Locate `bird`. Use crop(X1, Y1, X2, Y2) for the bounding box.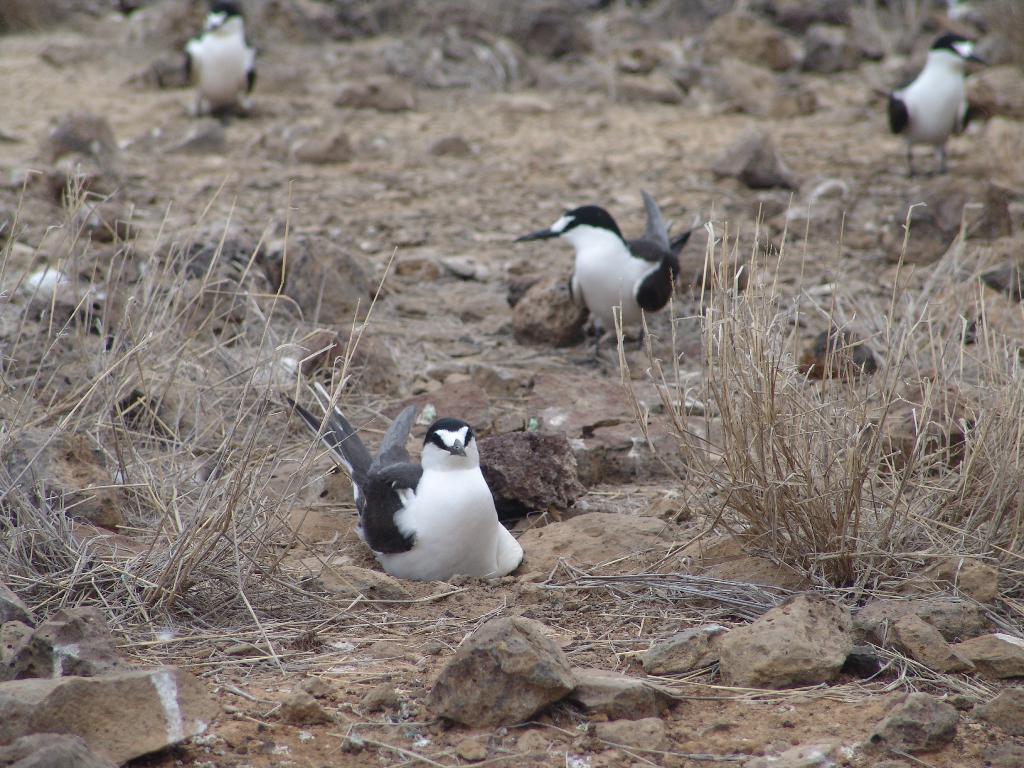
crop(519, 192, 694, 383).
